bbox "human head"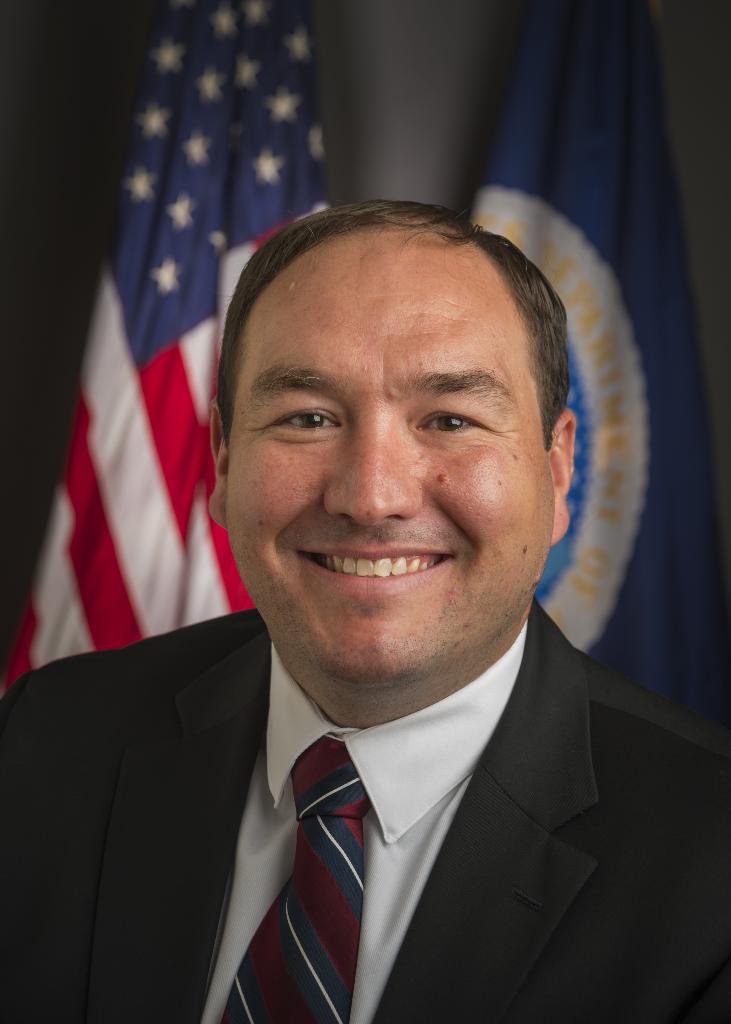
(199, 243, 581, 709)
